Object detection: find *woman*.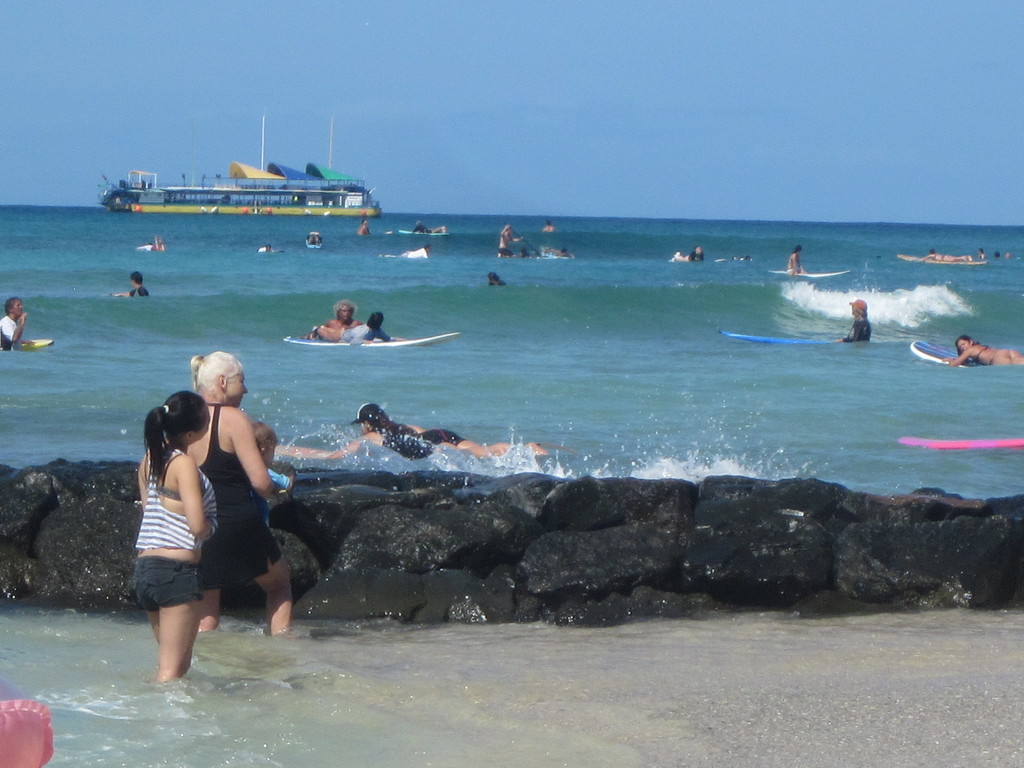
[x1=941, y1=332, x2=1023, y2=366].
